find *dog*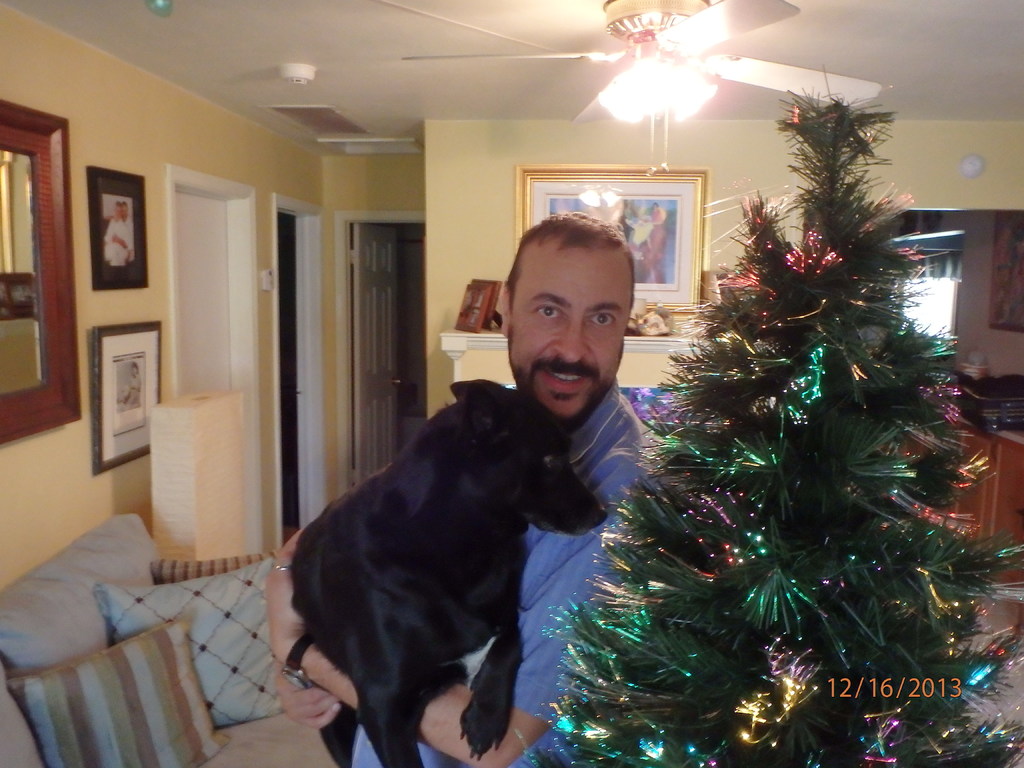
bbox(292, 378, 609, 767)
